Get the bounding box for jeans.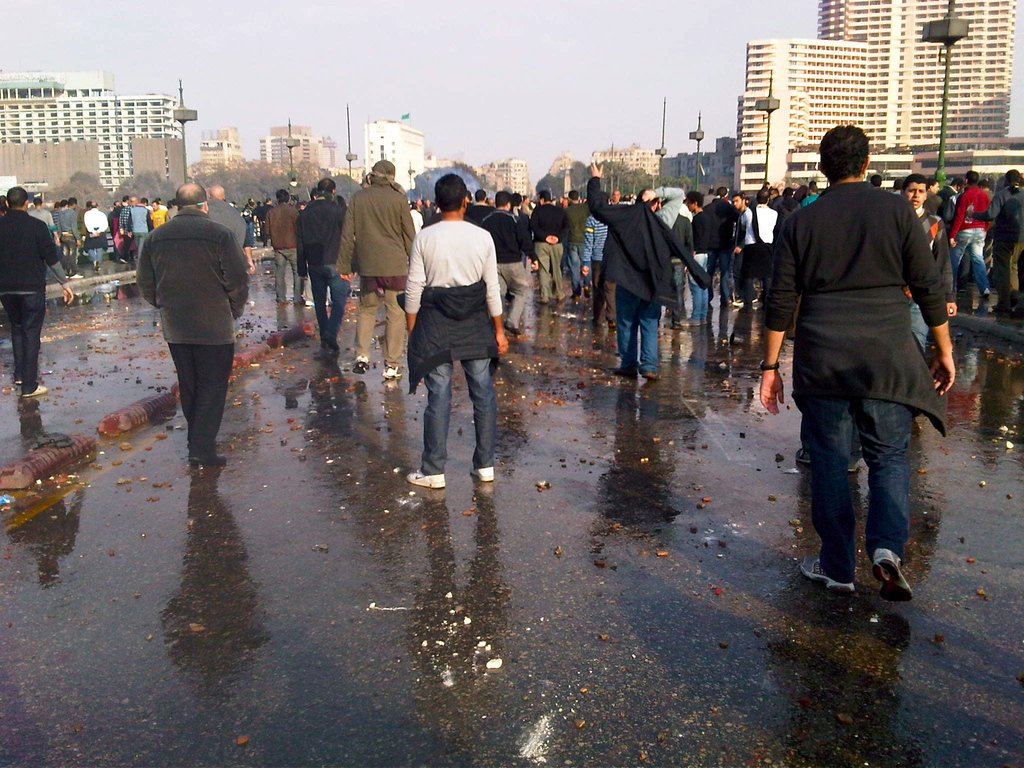
bbox(588, 264, 614, 323).
